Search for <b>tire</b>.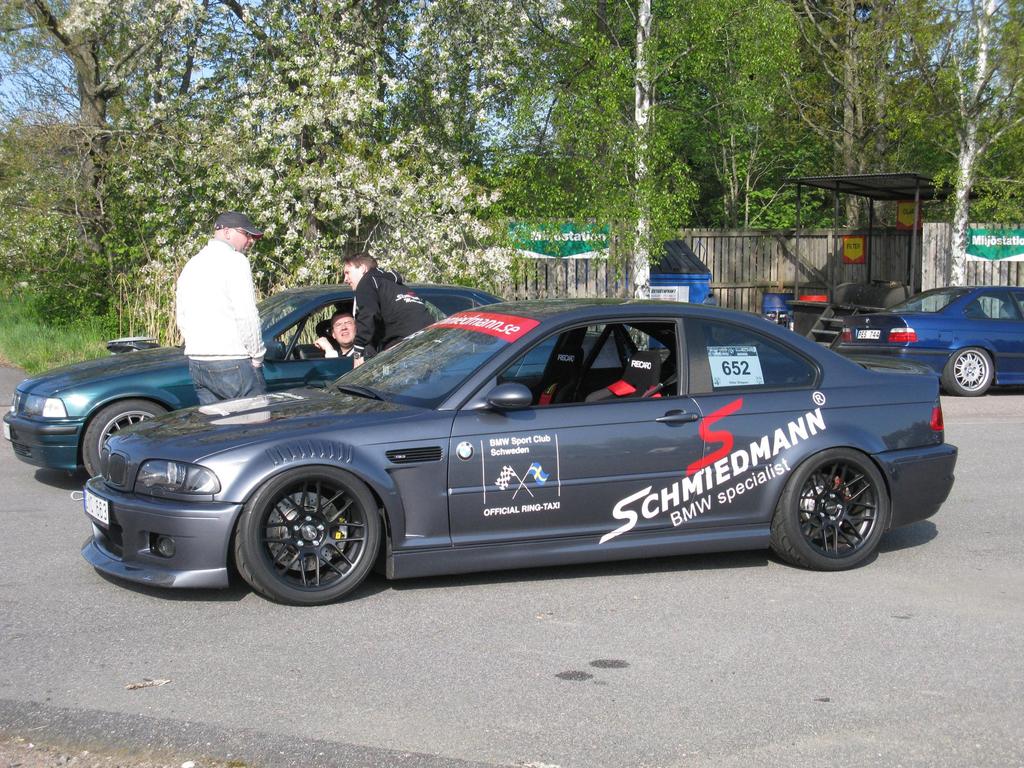
Found at 234,465,380,596.
